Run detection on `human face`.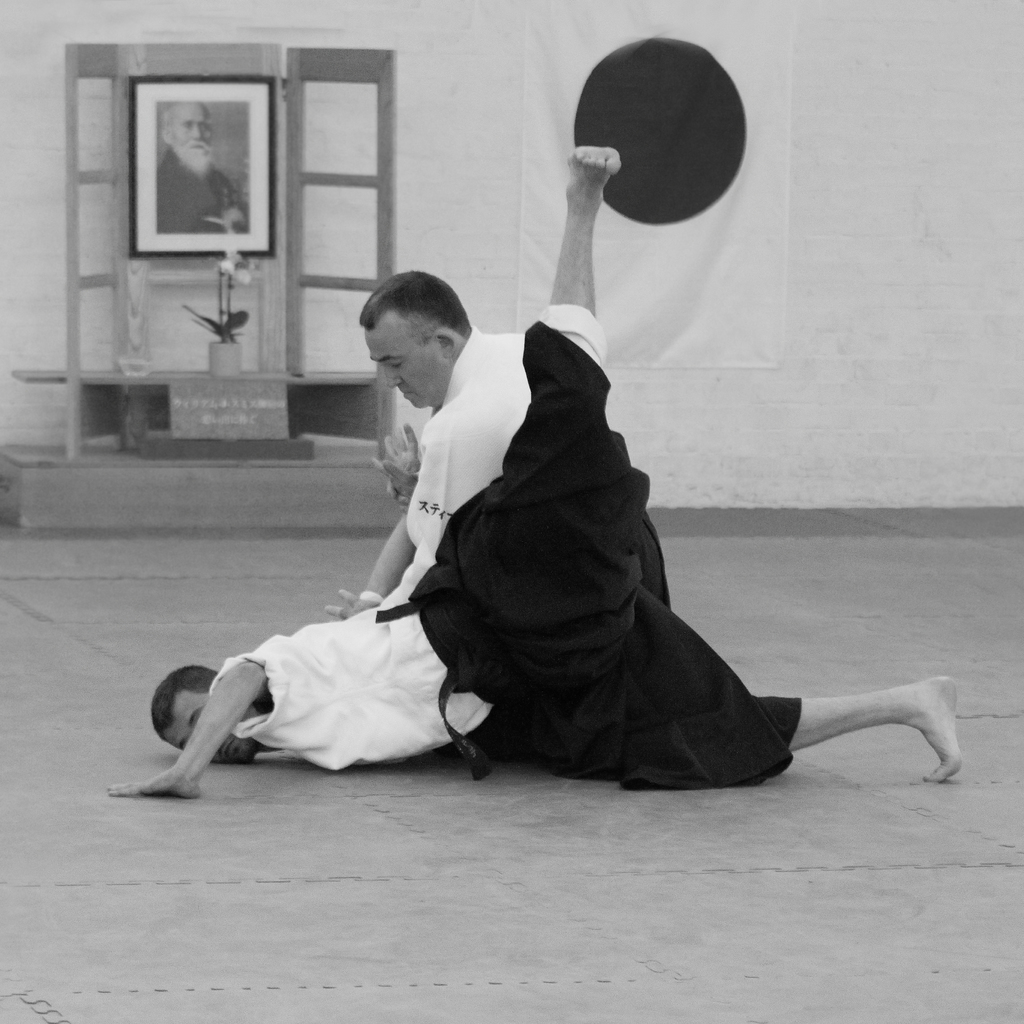
Result: bbox=(150, 664, 255, 762).
